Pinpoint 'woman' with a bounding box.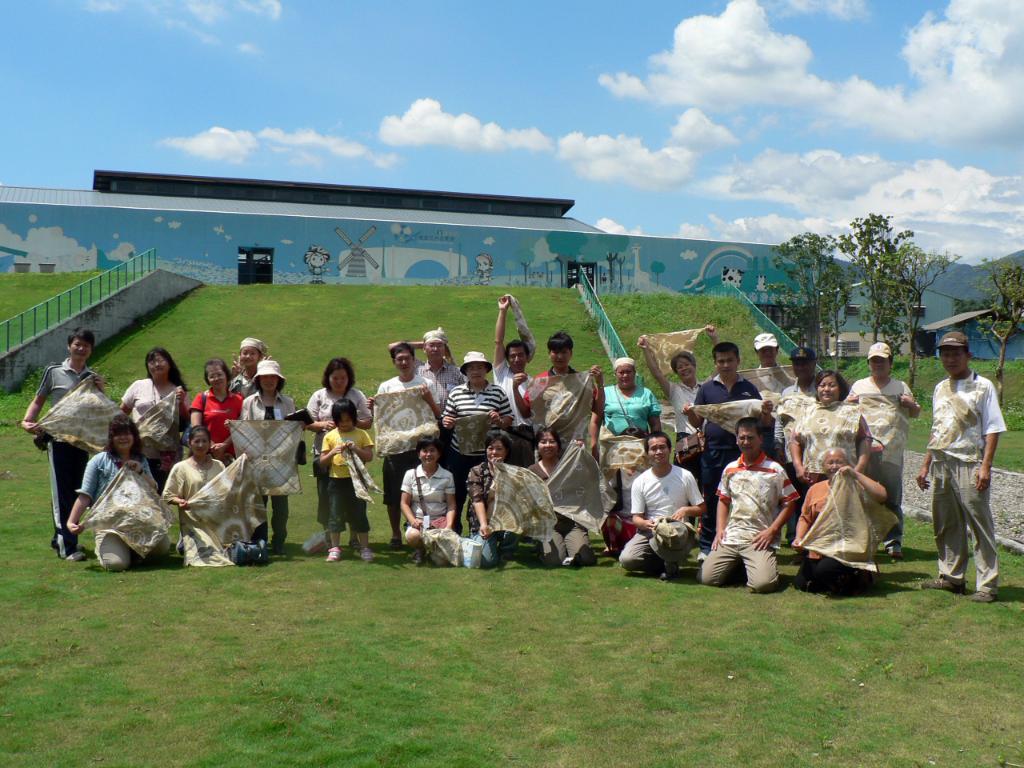
region(295, 358, 377, 554).
